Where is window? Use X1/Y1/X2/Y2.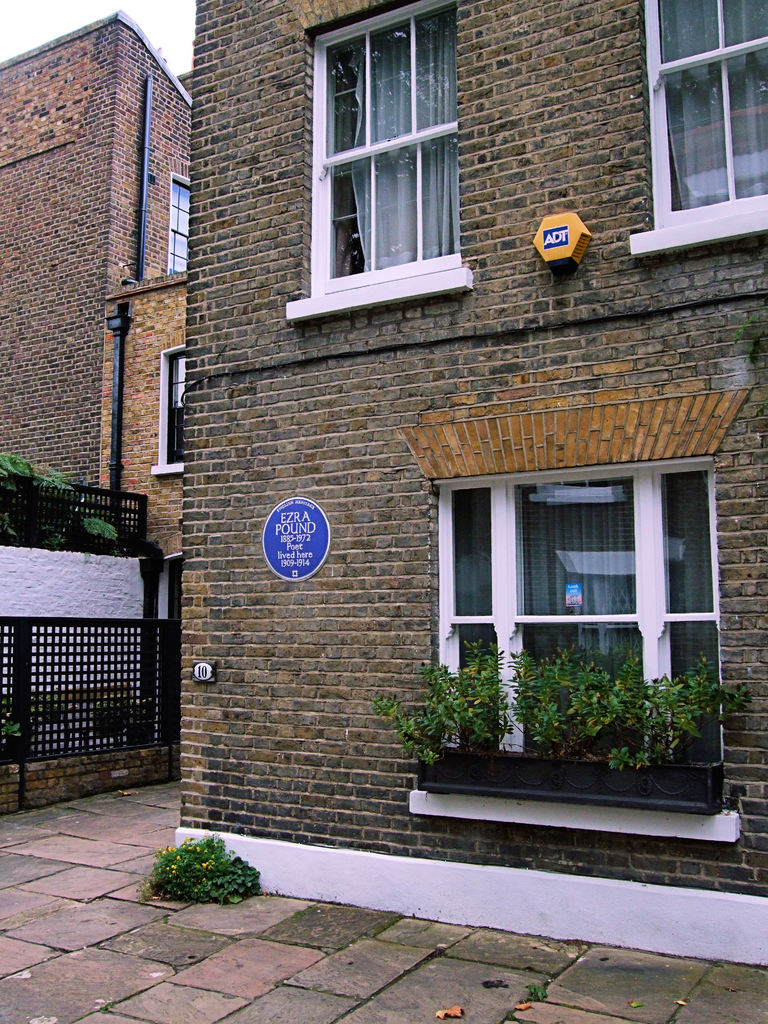
294/2/479/300.
